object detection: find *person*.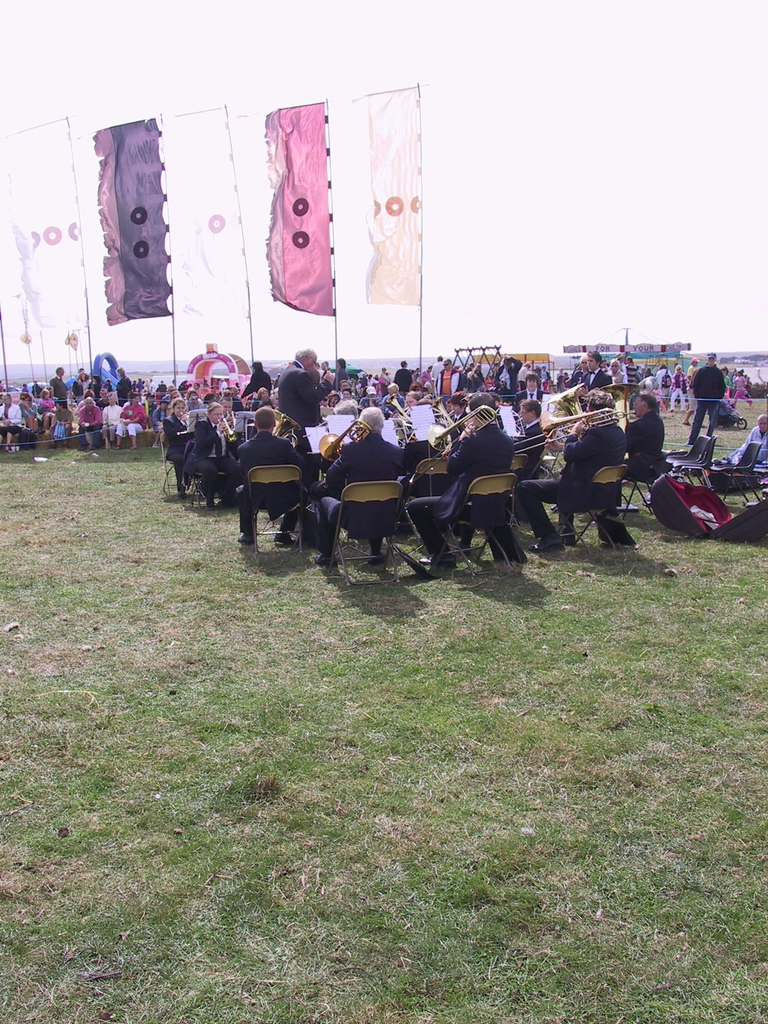
419, 365, 435, 388.
